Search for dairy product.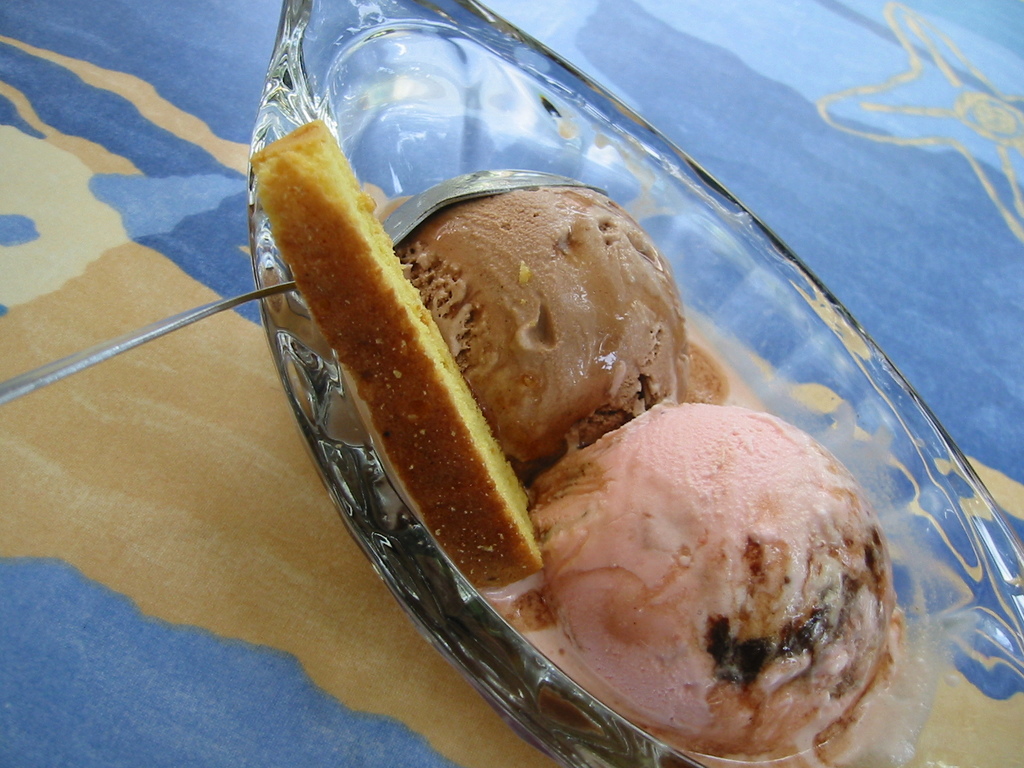
Found at (411, 156, 680, 447).
